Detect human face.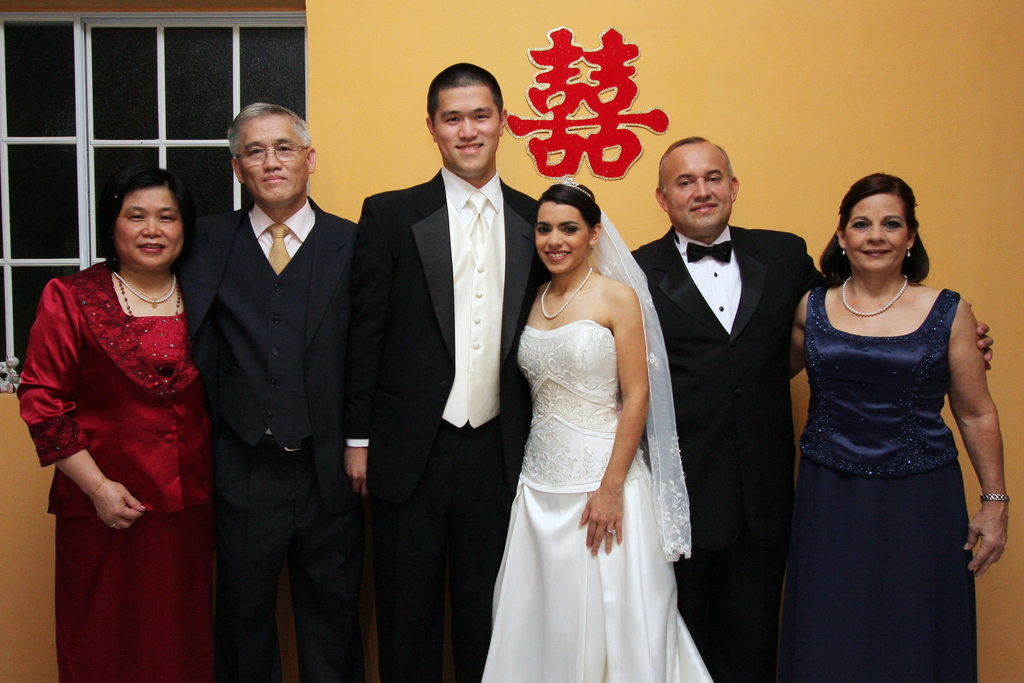
Detected at bbox=(238, 120, 308, 201).
